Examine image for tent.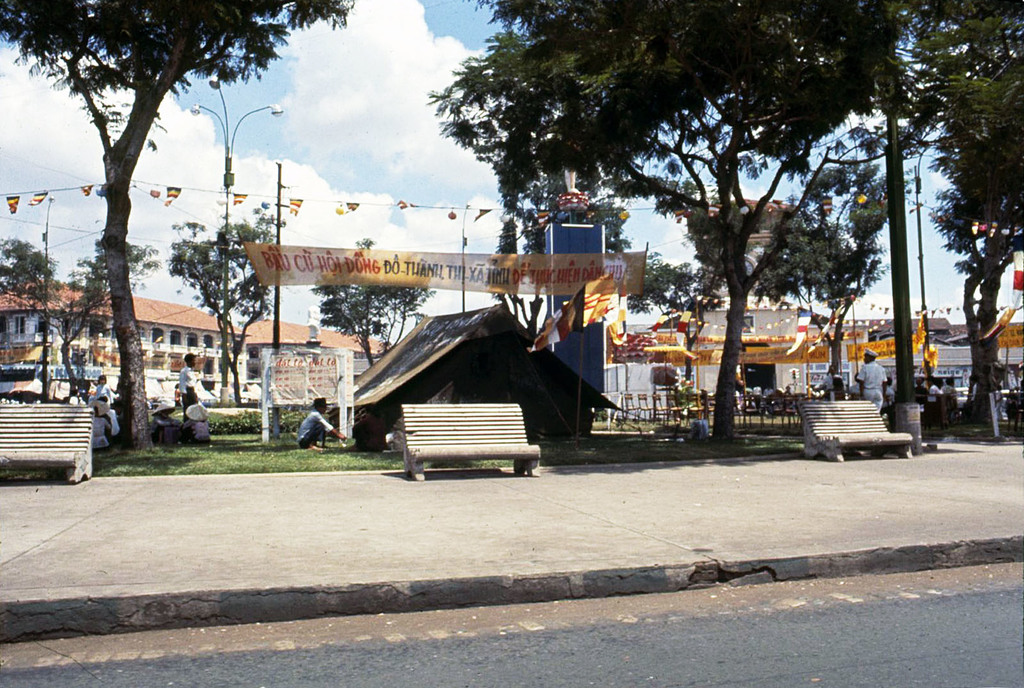
Examination result: left=336, top=298, right=624, bottom=445.
